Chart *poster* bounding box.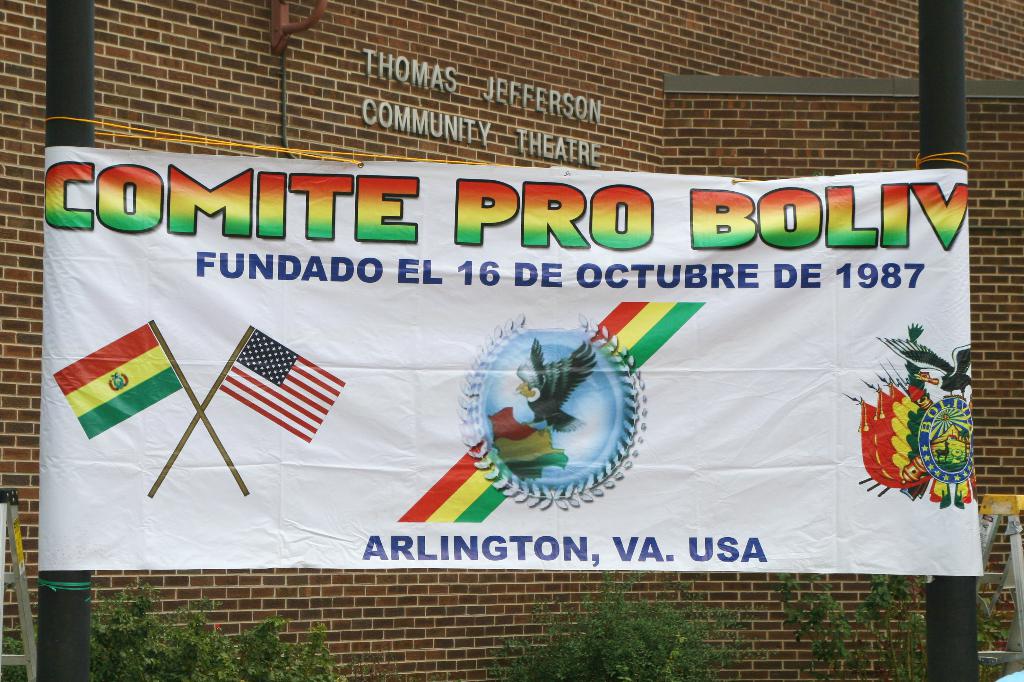
Charted: [left=36, top=140, right=972, bottom=576].
